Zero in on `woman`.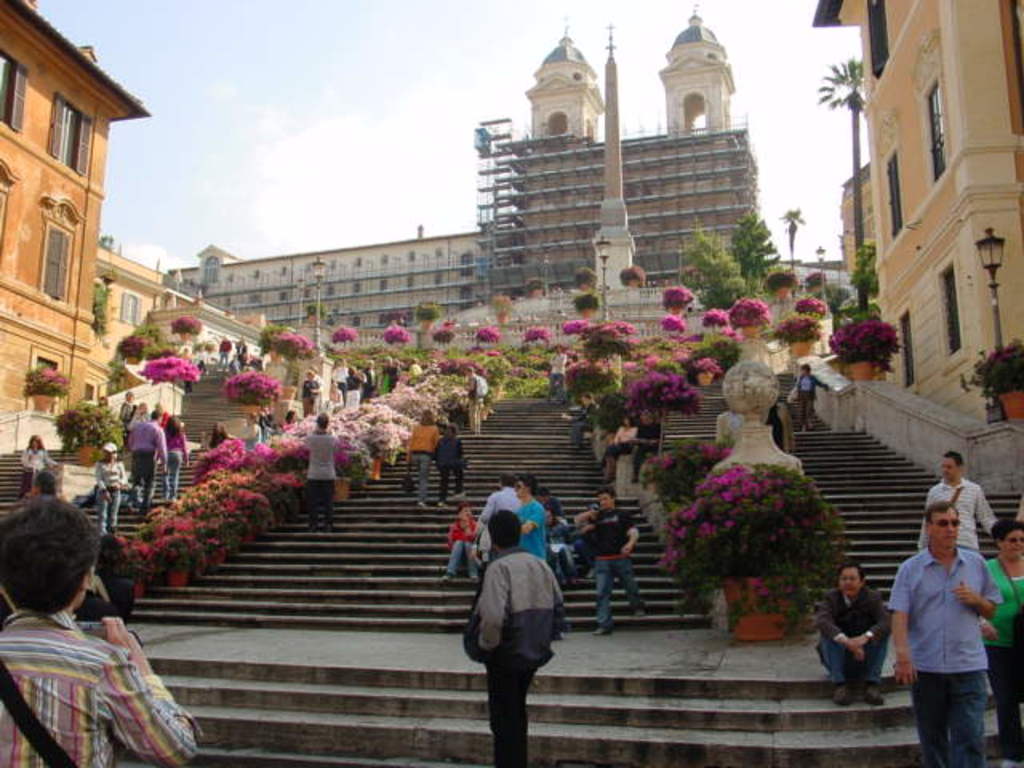
Zeroed in: <box>562,392,600,450</box>.
